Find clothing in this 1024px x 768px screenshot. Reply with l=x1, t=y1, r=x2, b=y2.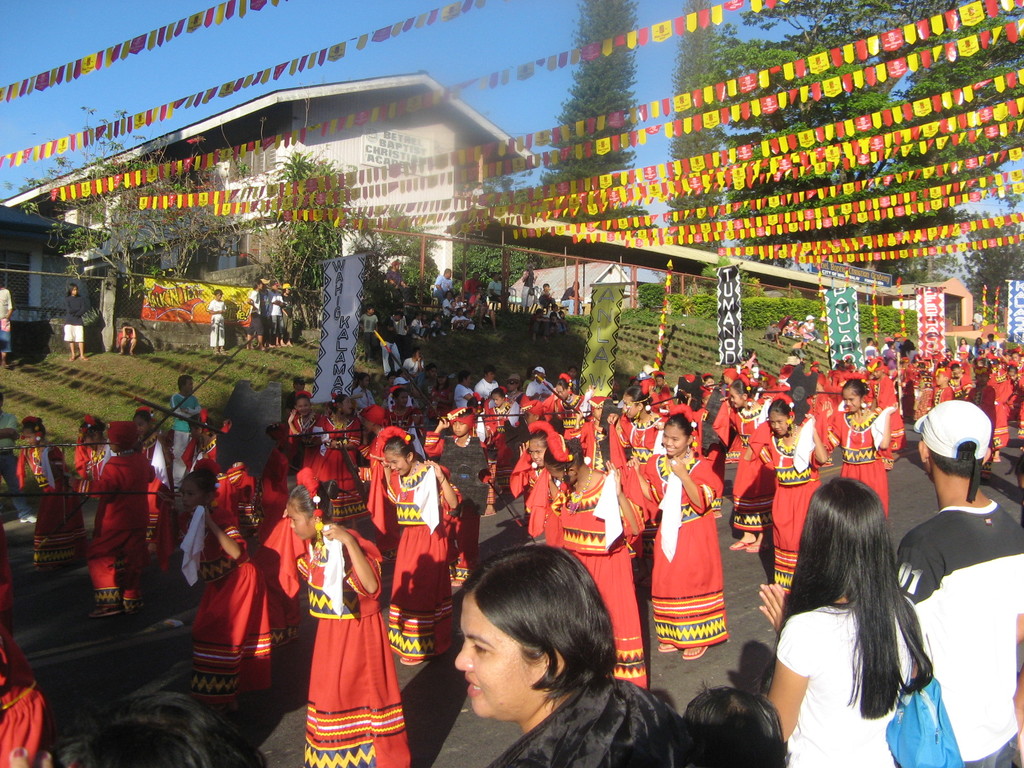
l=301, t=539, r=408, b=744.
